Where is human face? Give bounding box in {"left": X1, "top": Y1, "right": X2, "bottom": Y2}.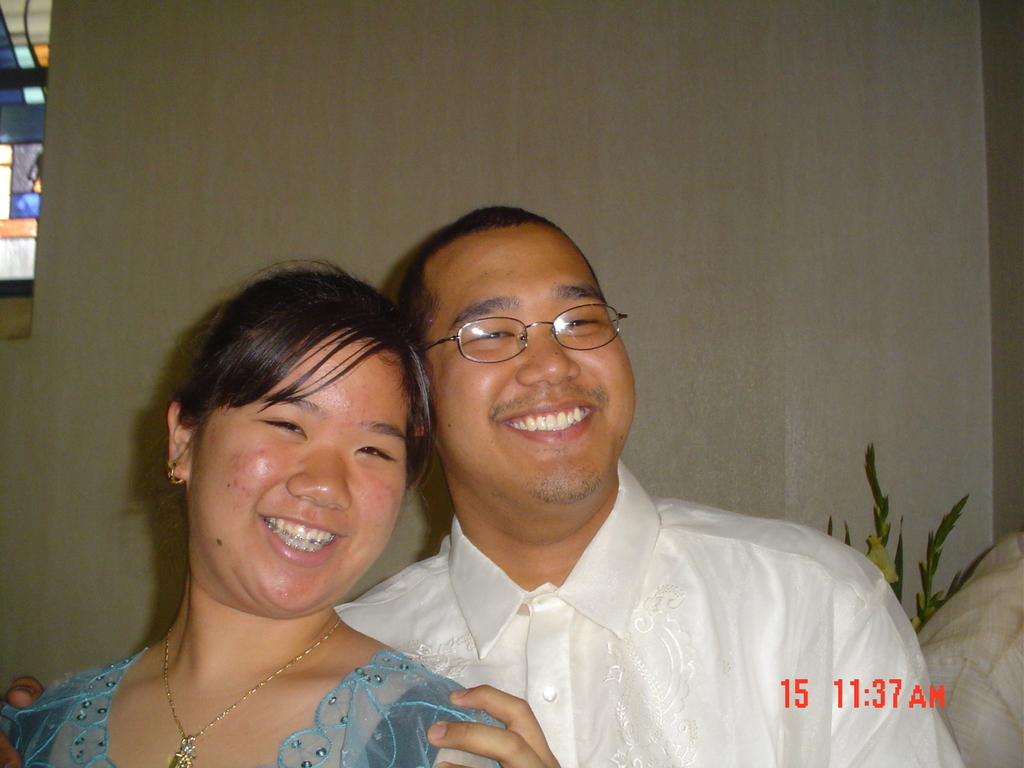
{"left": 186, "top": 328, "right": 406, "bottom": 615}.
